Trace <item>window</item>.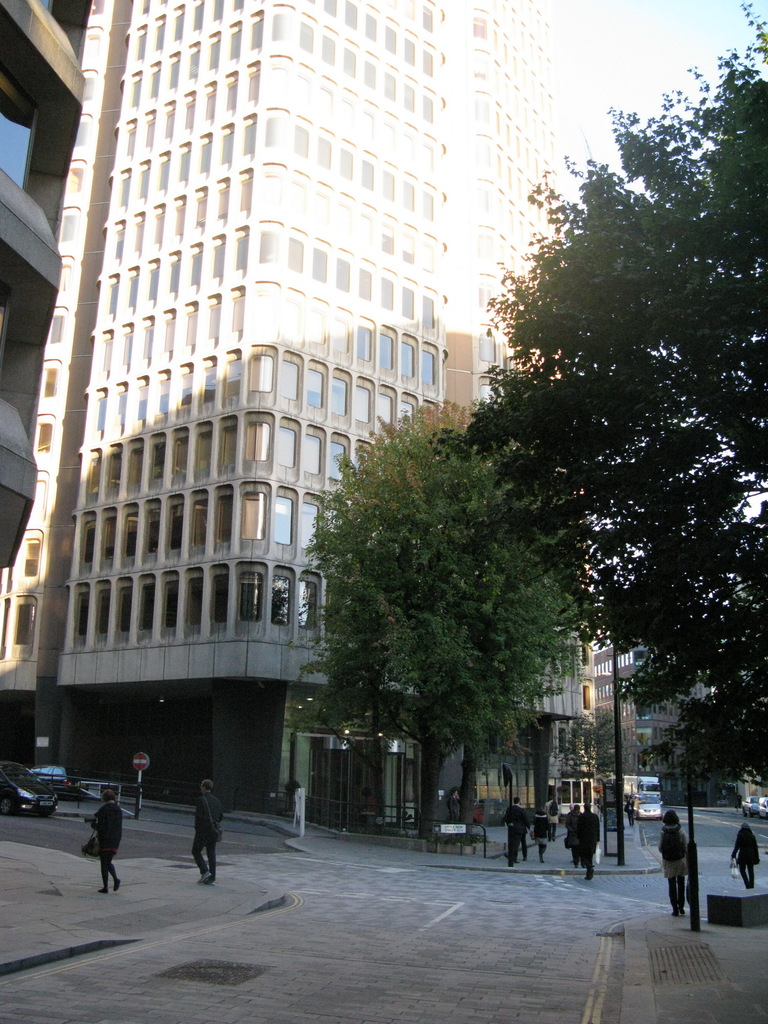
Traced to 100:524:116:563.
